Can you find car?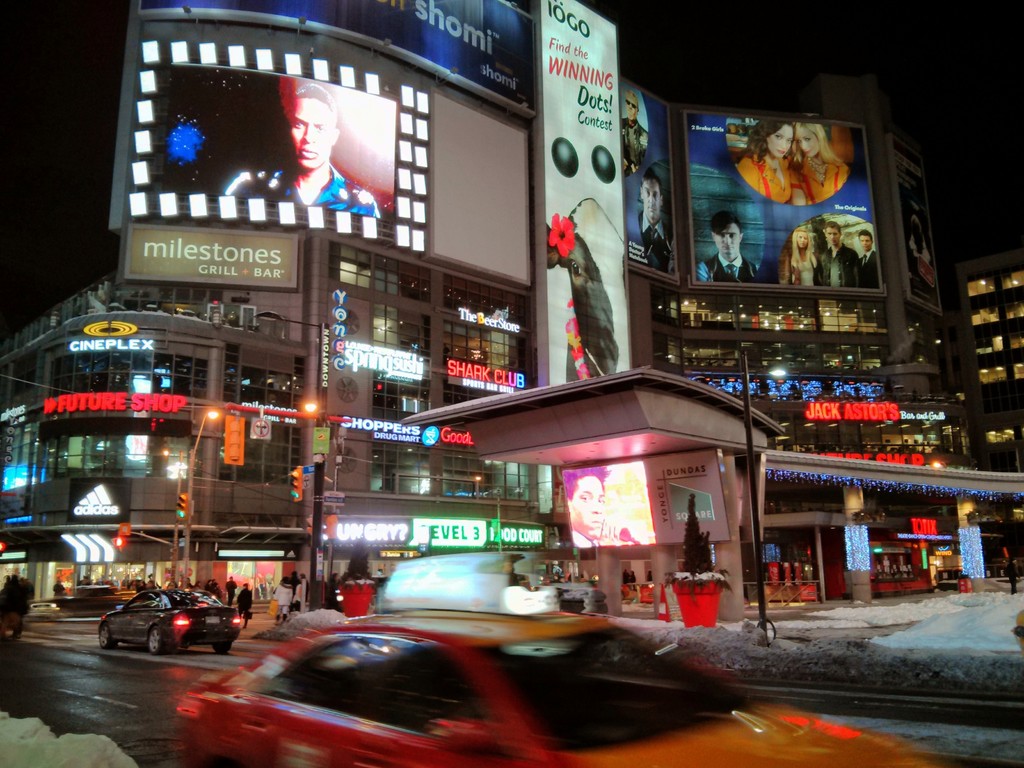
Yes, bounding box: <bbox>173, 611, 927, 767</bbox>.
